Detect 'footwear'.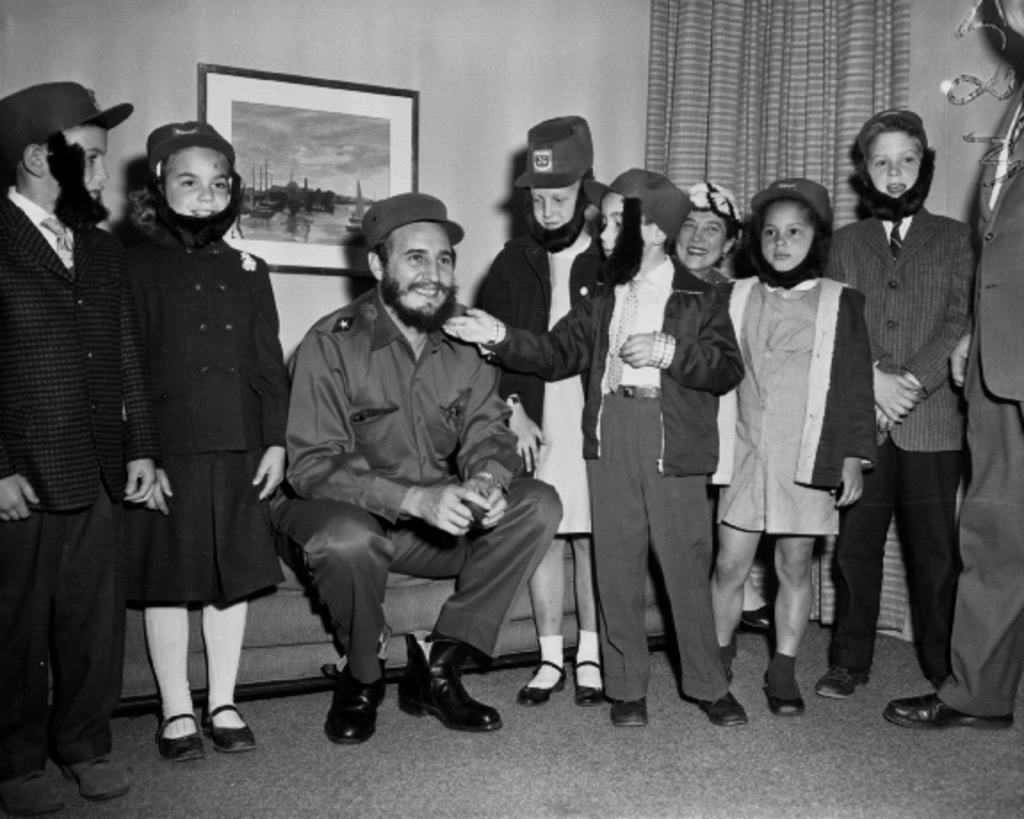
Detected at left=771, top=664, right=812, bottom=714.
